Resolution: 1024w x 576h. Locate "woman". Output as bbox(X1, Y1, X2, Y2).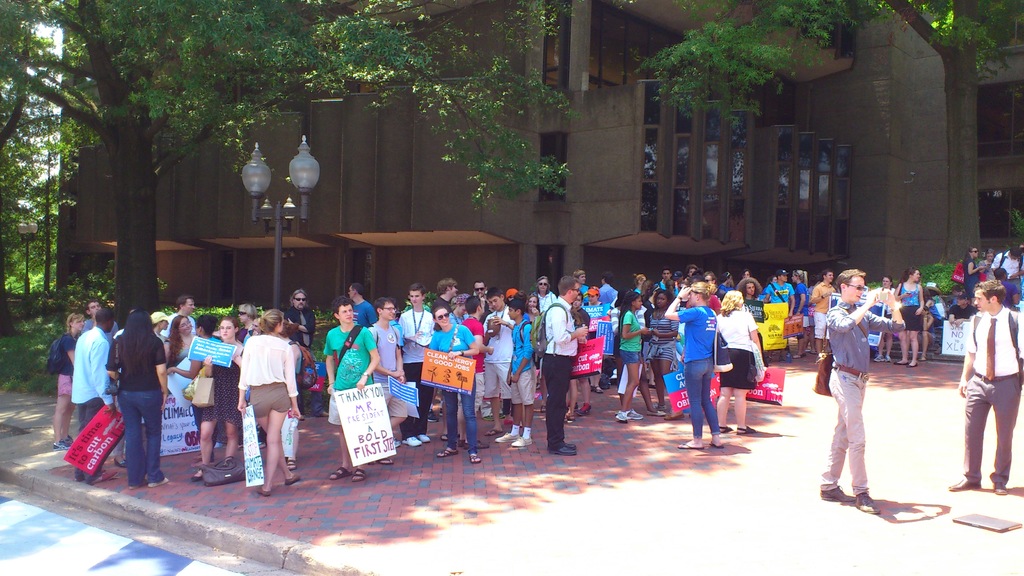
bbox(666, 280, 729, 447).
